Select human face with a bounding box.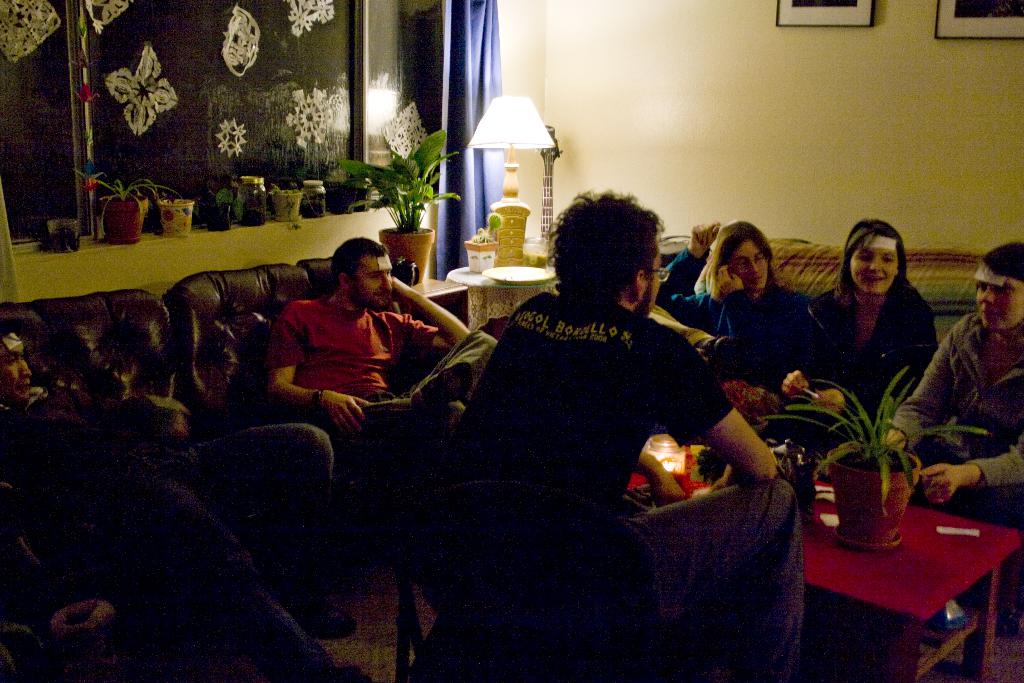
853, 244, 894, 294.
